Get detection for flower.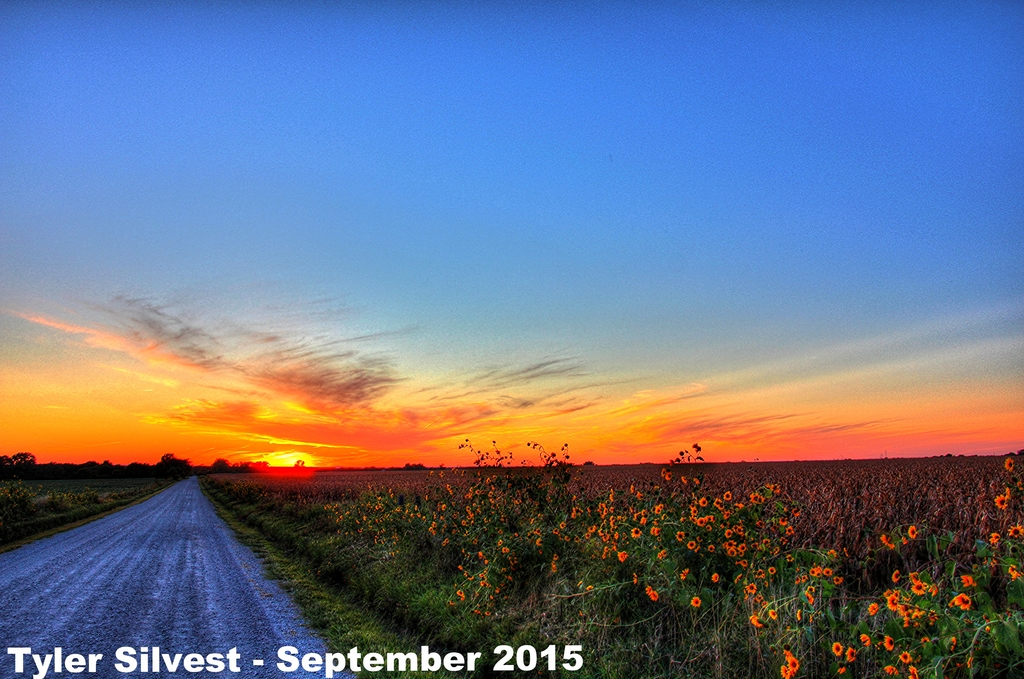
Detection: (x1=627, y1=530, x2=638, y2=539).
